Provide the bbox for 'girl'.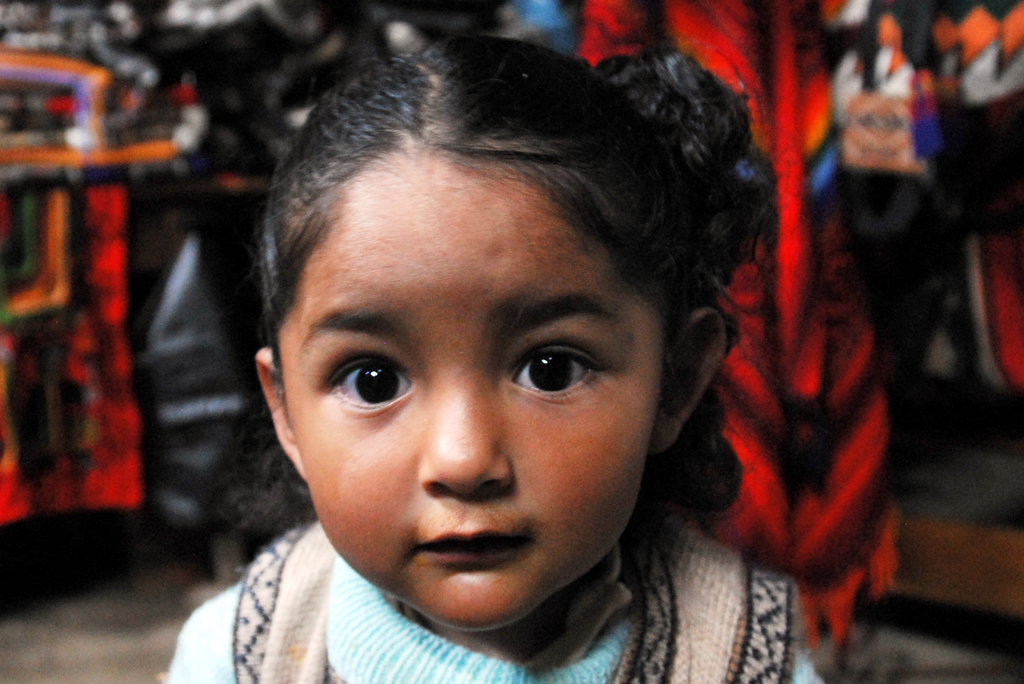
(x1=157, y1=31, x2=834, y2=683).
